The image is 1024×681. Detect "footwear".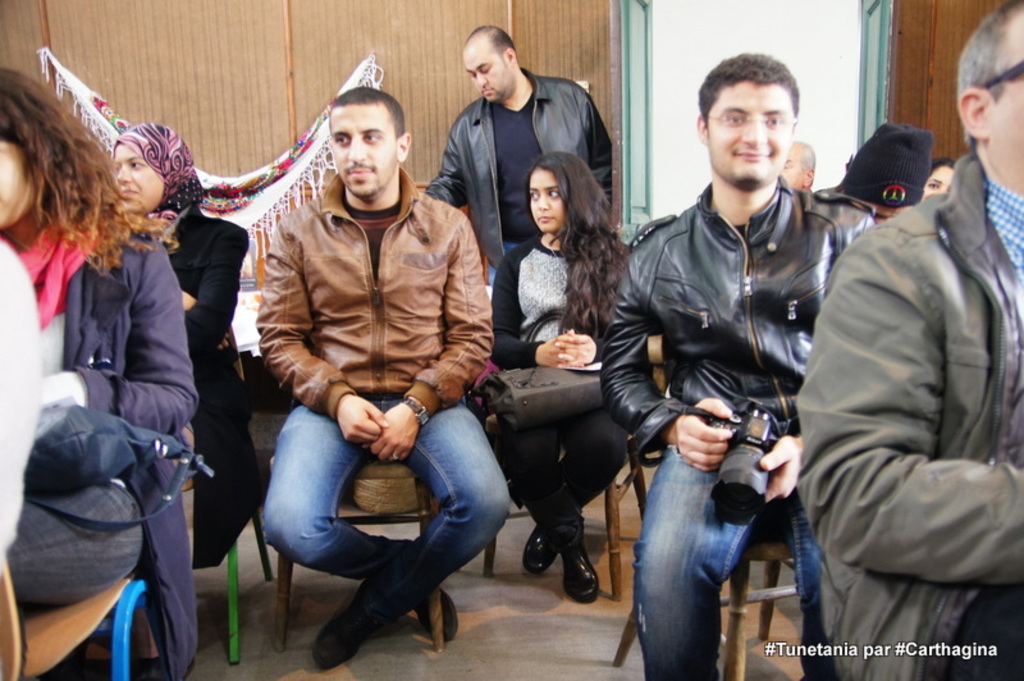
Detection: 430 579 458 645.
